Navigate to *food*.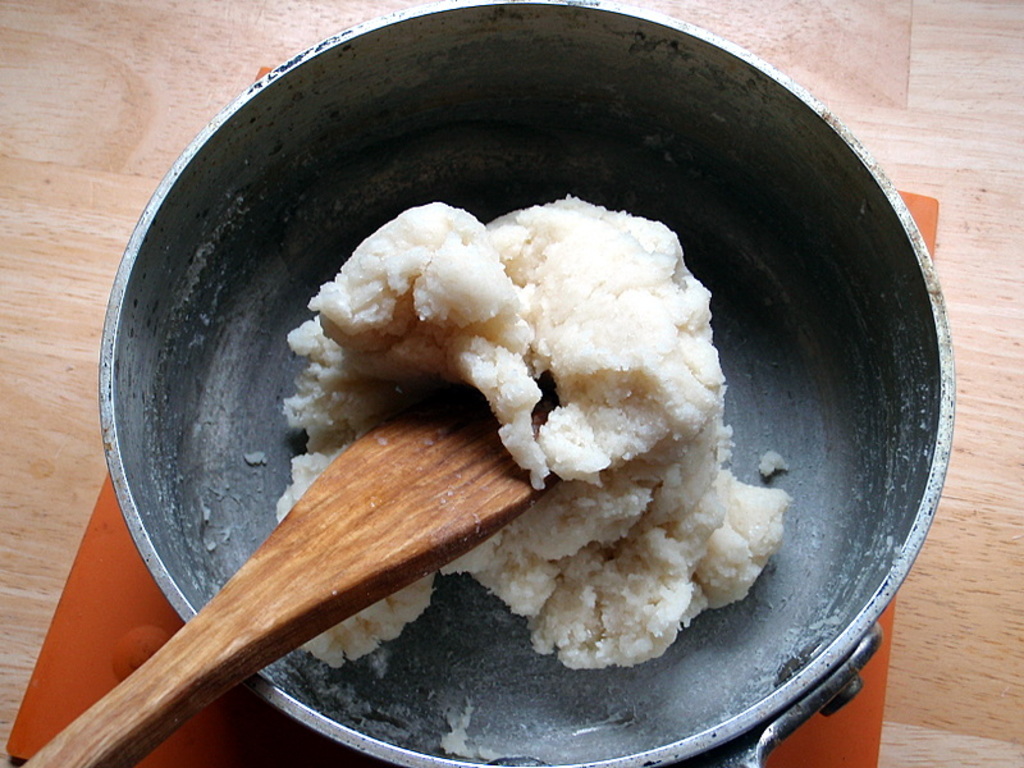
Navigation target: detection(297, 182, 783, 605).
